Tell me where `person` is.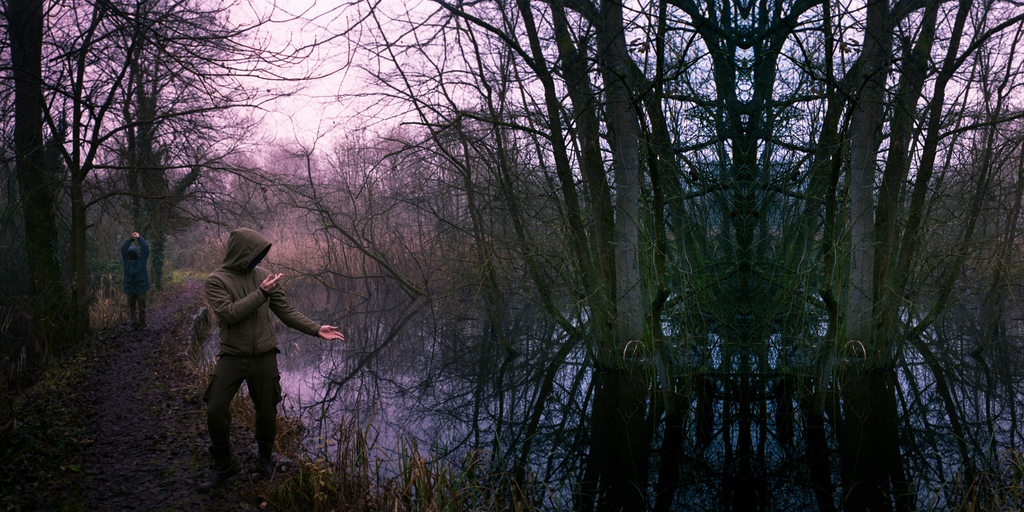
`person` is at [124,227,147,336].
